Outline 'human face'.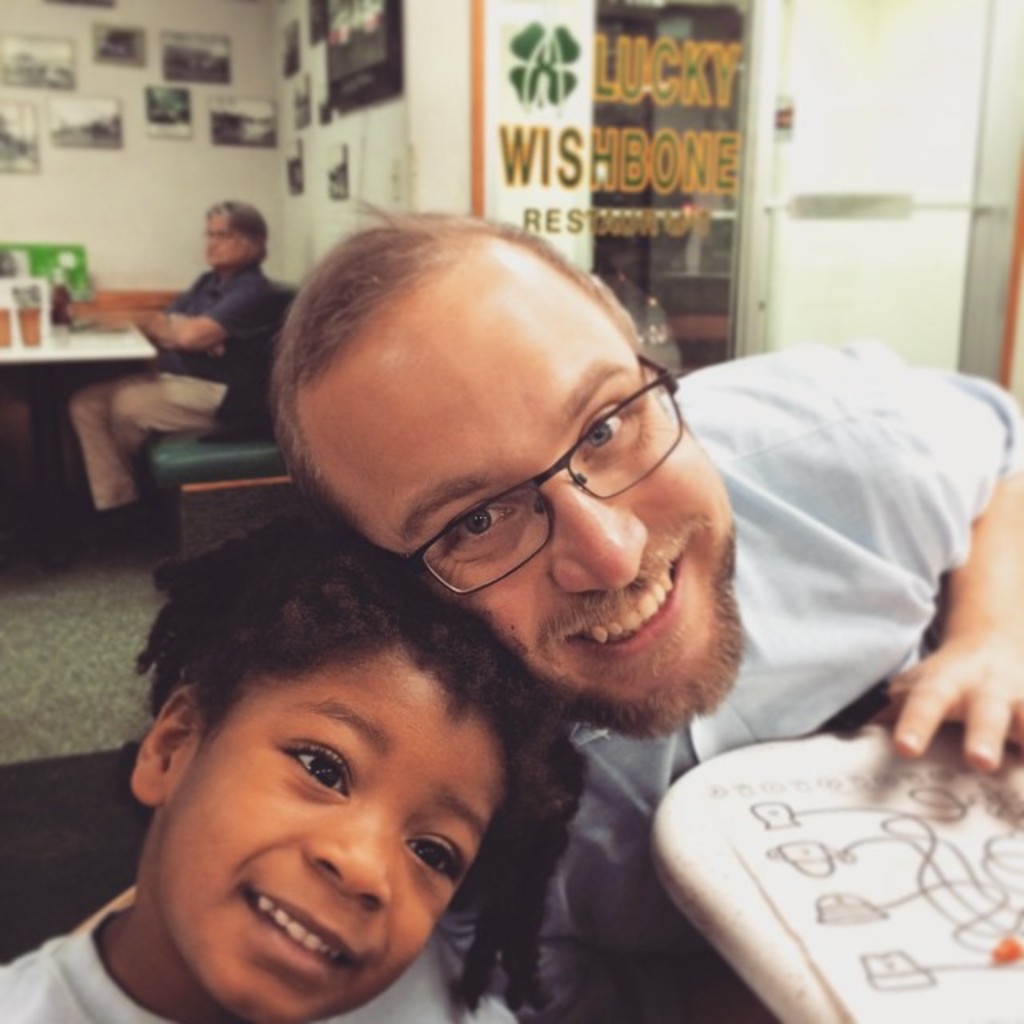
Outline: [x1=182, y1=642, x2=509, y2=1022].
